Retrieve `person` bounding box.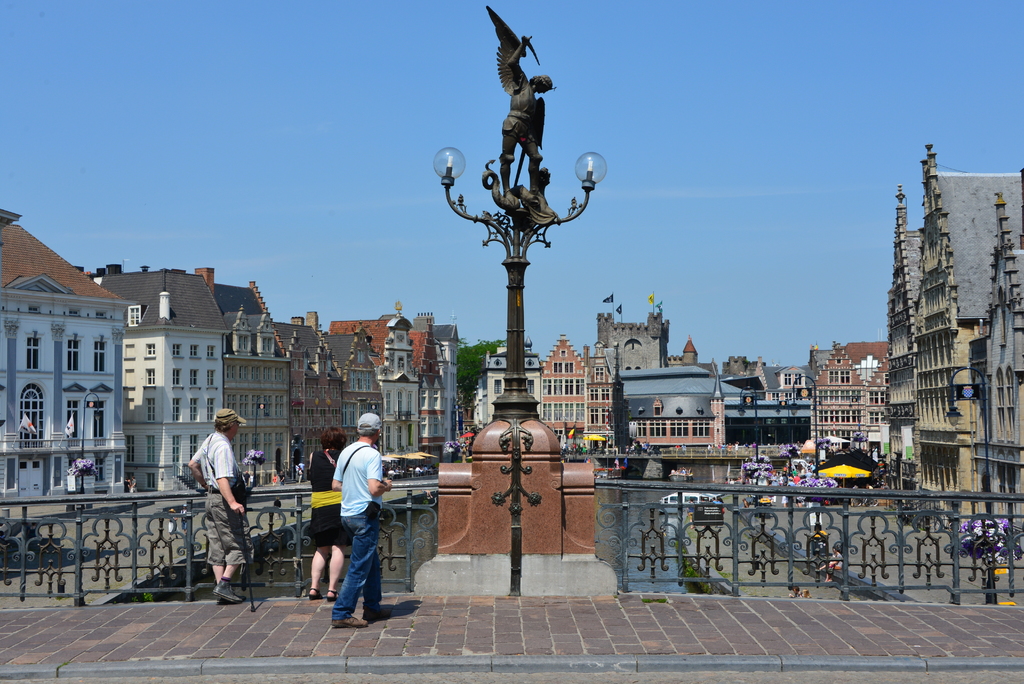
Bounding box: {"left": 319, "top": 414, "right": 391, "bottom": 631}.
